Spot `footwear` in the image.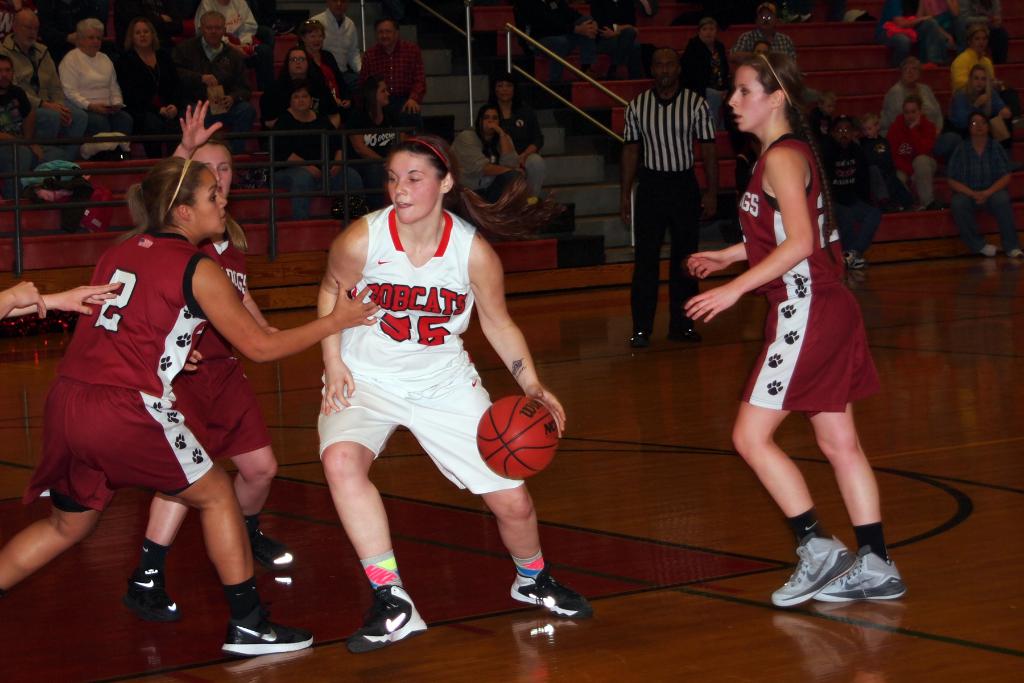
`footwear` found at <box>244,518,296,571</box>.
